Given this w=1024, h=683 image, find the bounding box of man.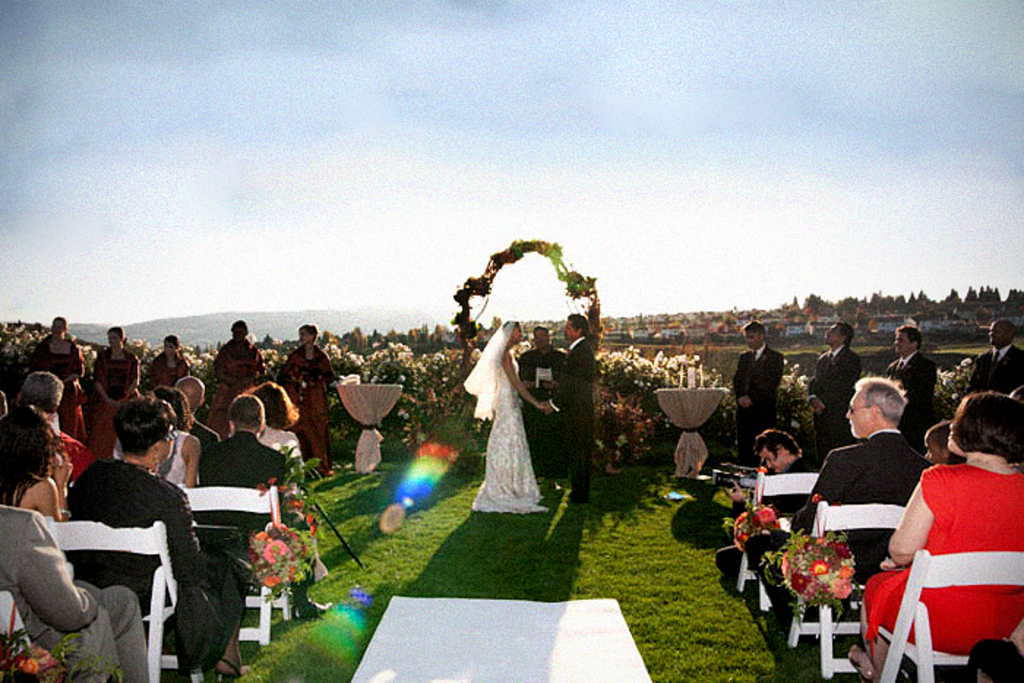
[left=730, top=322, right=786, bottom=459].
